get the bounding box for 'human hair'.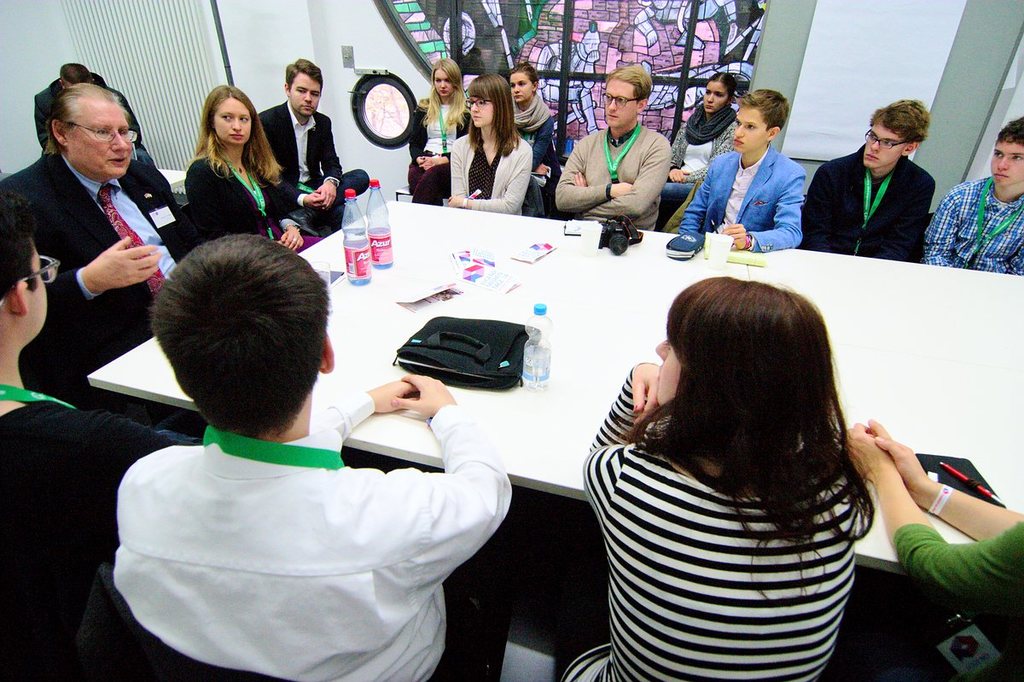
box(848, 111, 924, 141).
